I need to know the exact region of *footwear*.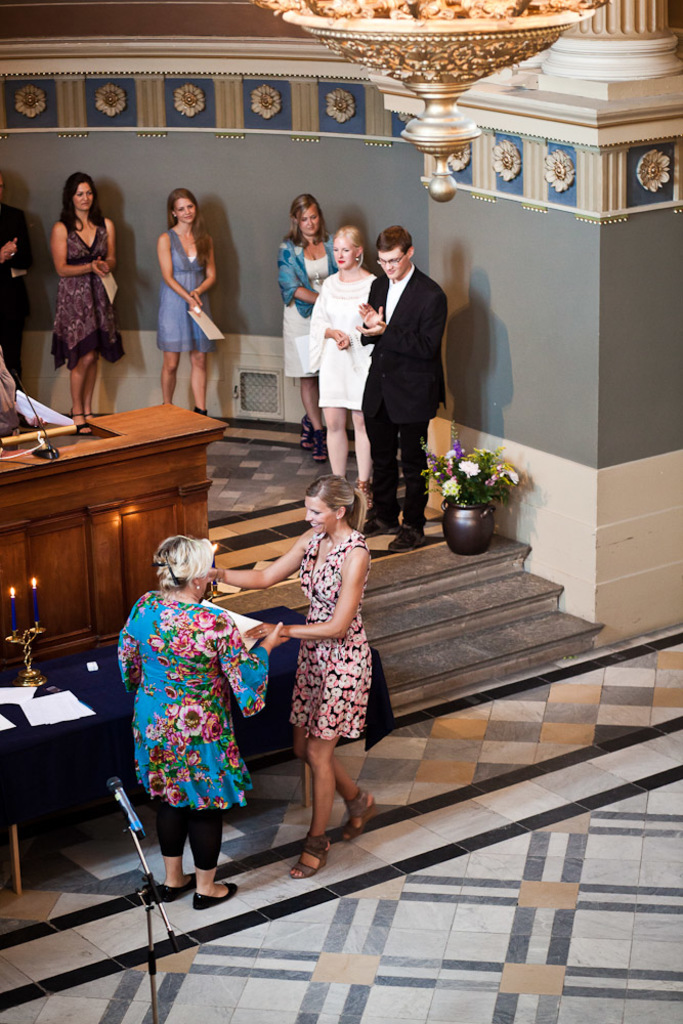
Region: 336, 788, 376, 838.
